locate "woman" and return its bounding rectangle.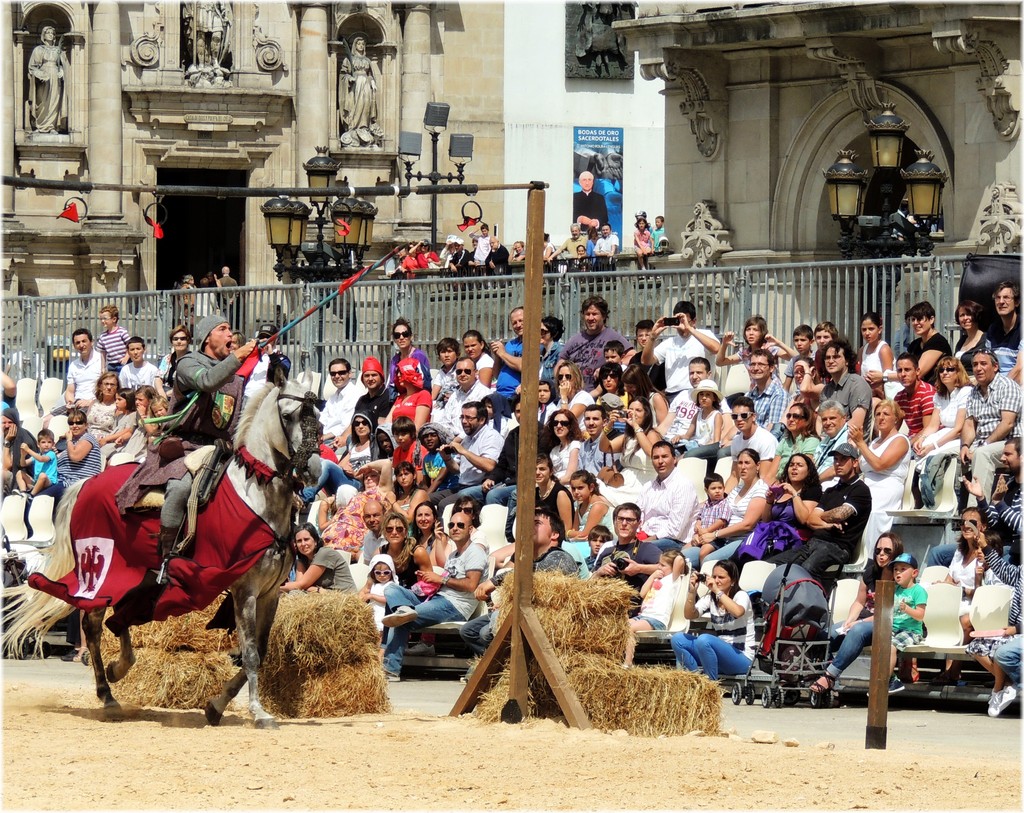
region(554, 358, 593, 436).
